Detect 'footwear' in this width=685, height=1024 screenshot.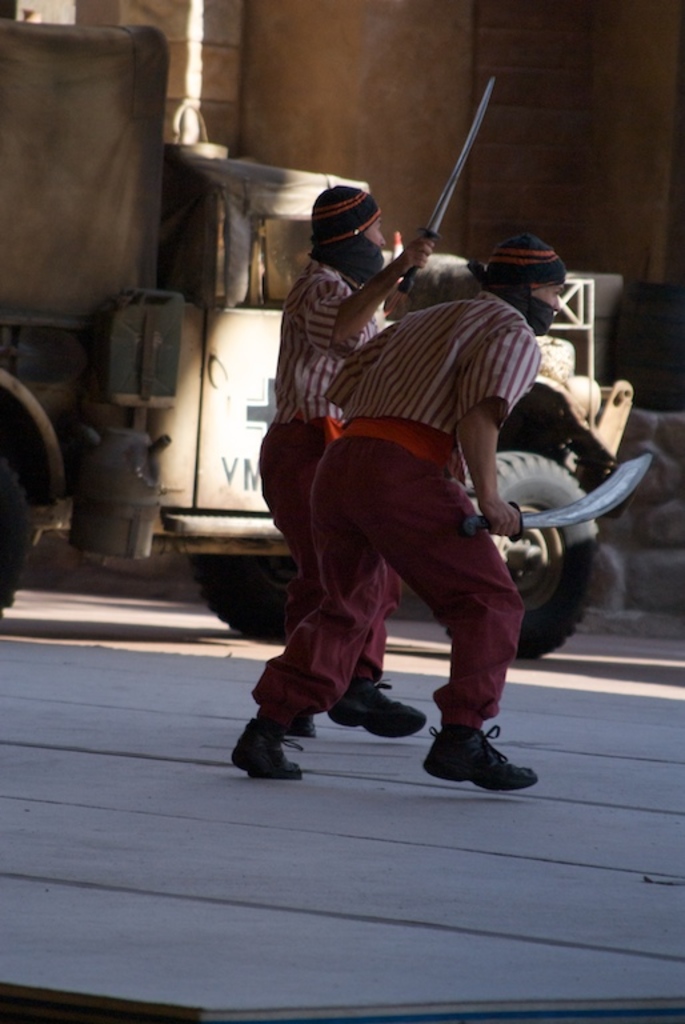
Detection: 227, 712, 312, 783.
